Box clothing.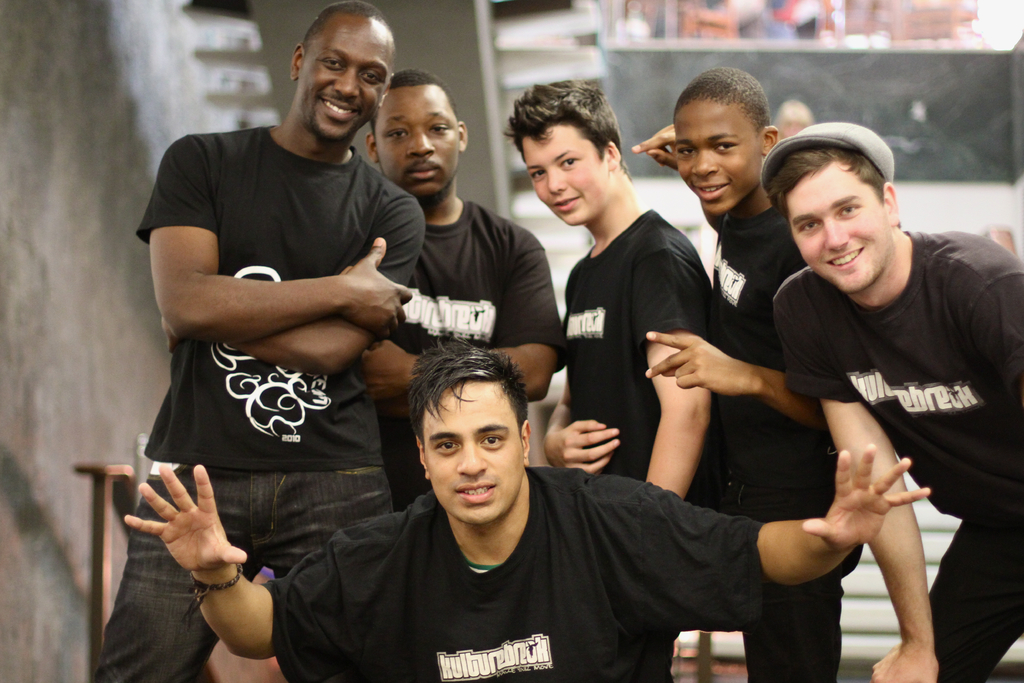
locate(380, 195, 570, 511).
